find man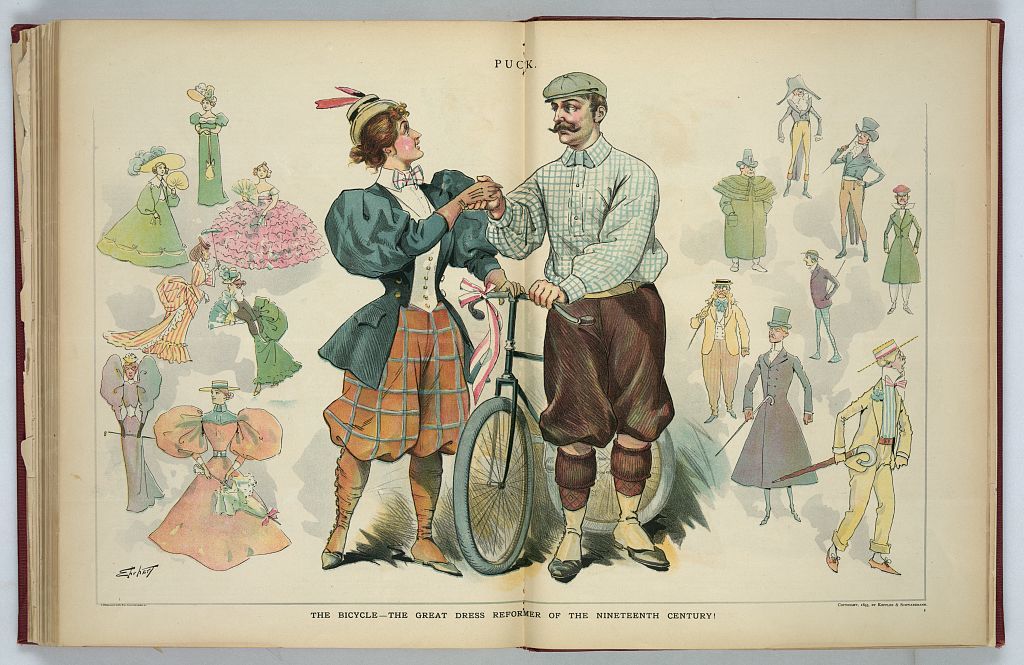
(795, 241, 845, 362)
